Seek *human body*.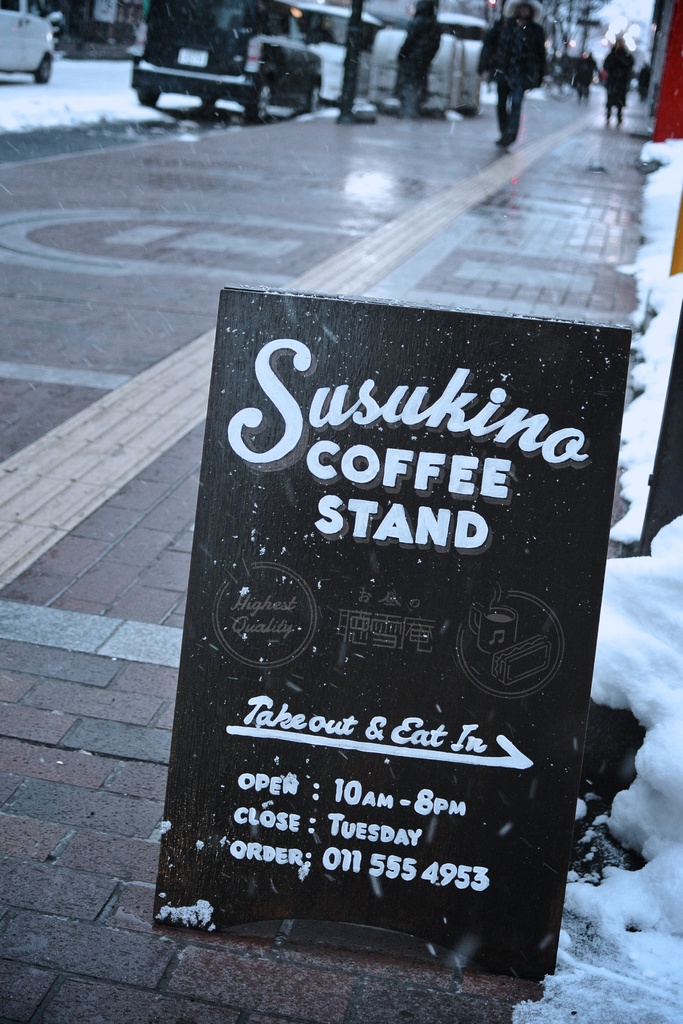
(x1=384, y1=0, x2=455, y2=128).
